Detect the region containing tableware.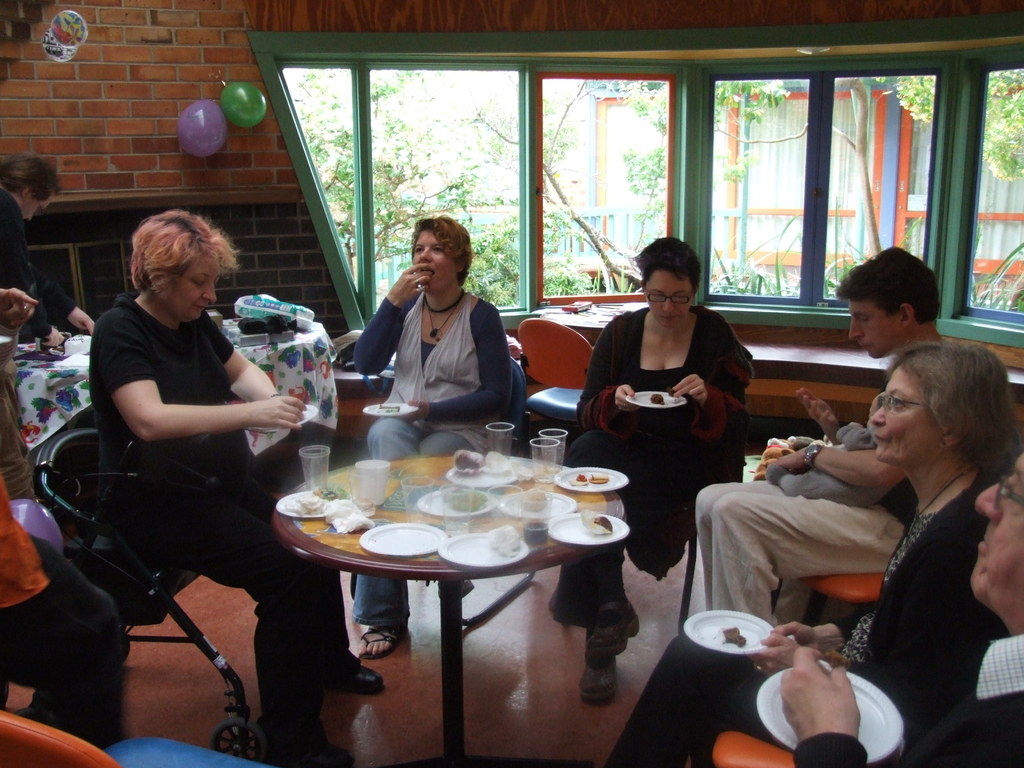
detection(402, 476, 428, 518).
